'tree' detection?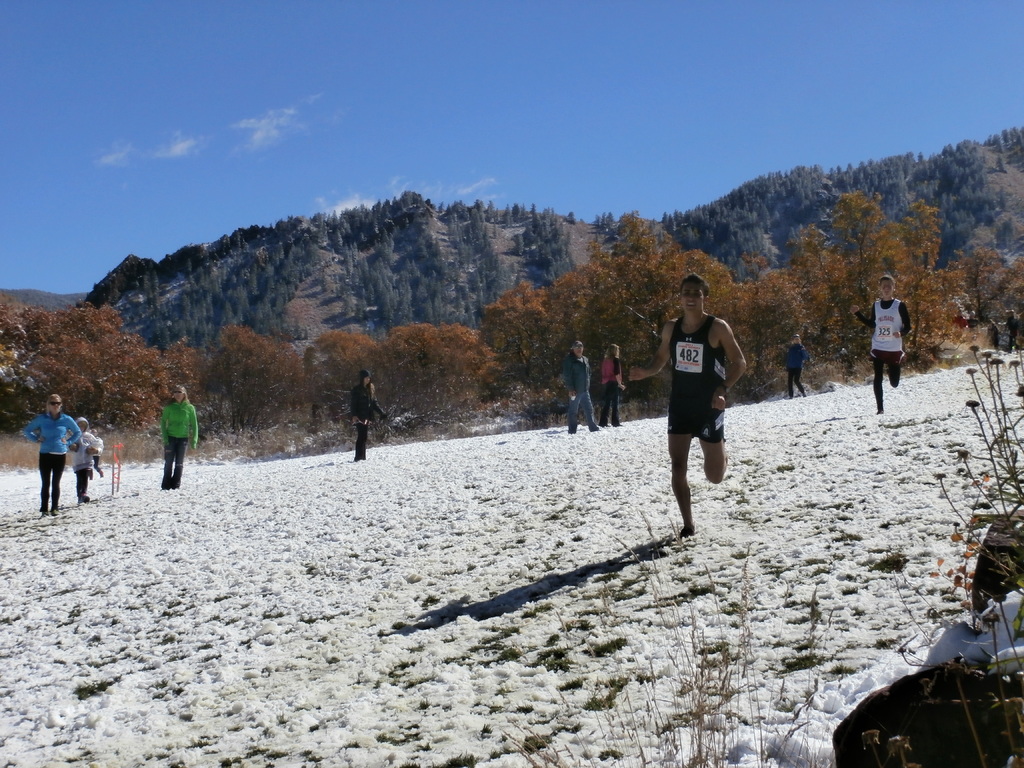
<region>485, 216, 746, 414</region>
